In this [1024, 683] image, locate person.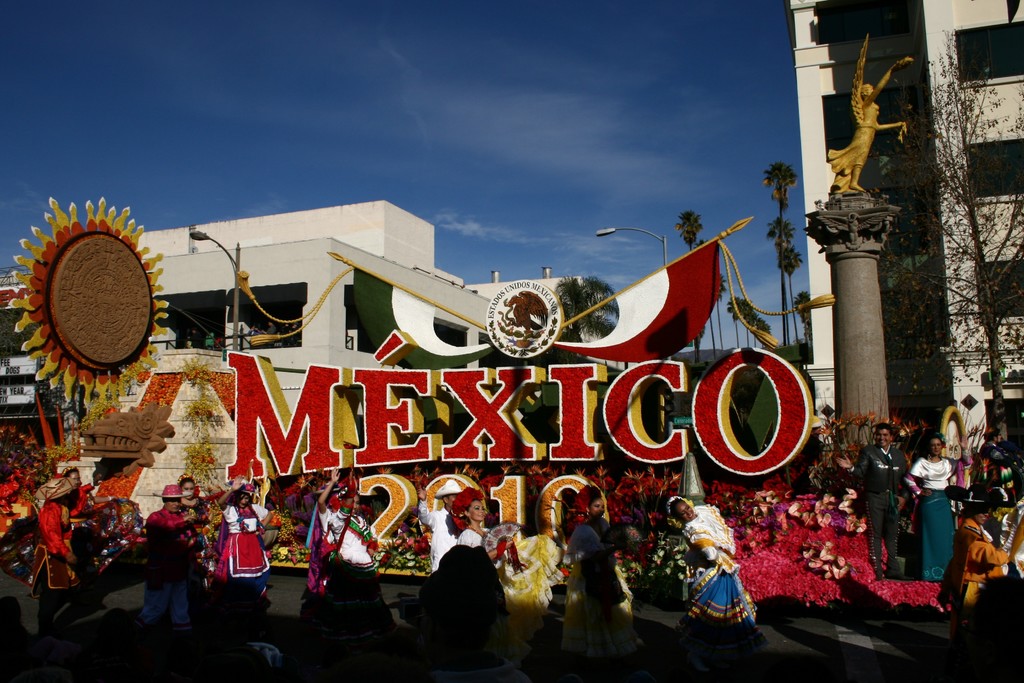
Bounding box: [305, 485, 375, 644].
